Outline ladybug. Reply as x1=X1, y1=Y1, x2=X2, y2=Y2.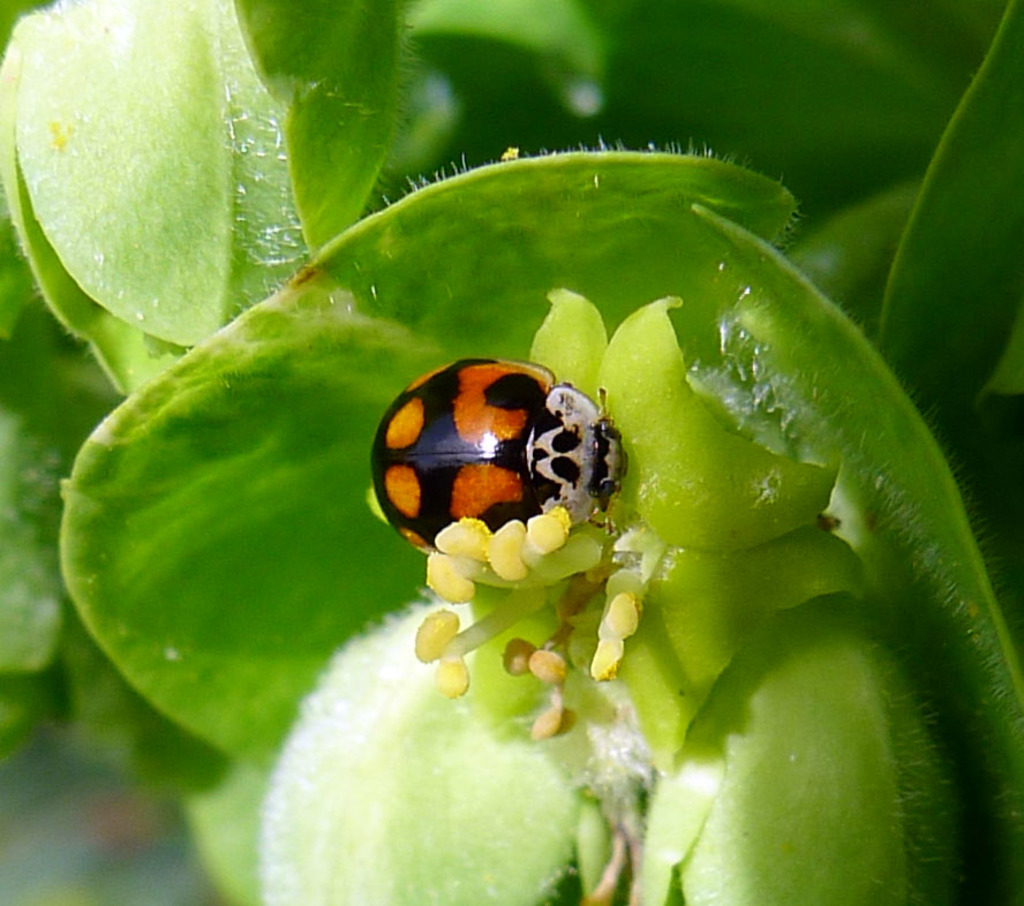
x1=362, y1=357, x2=630, y2=558.
